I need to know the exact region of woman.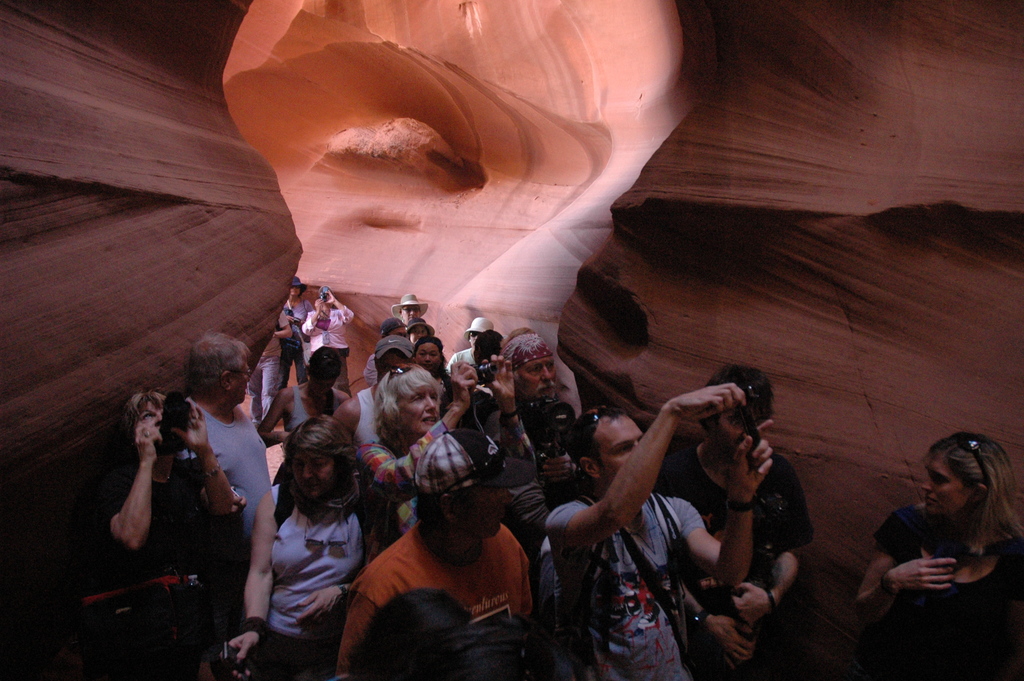
Region: box=[408, 332, 450, 384].
